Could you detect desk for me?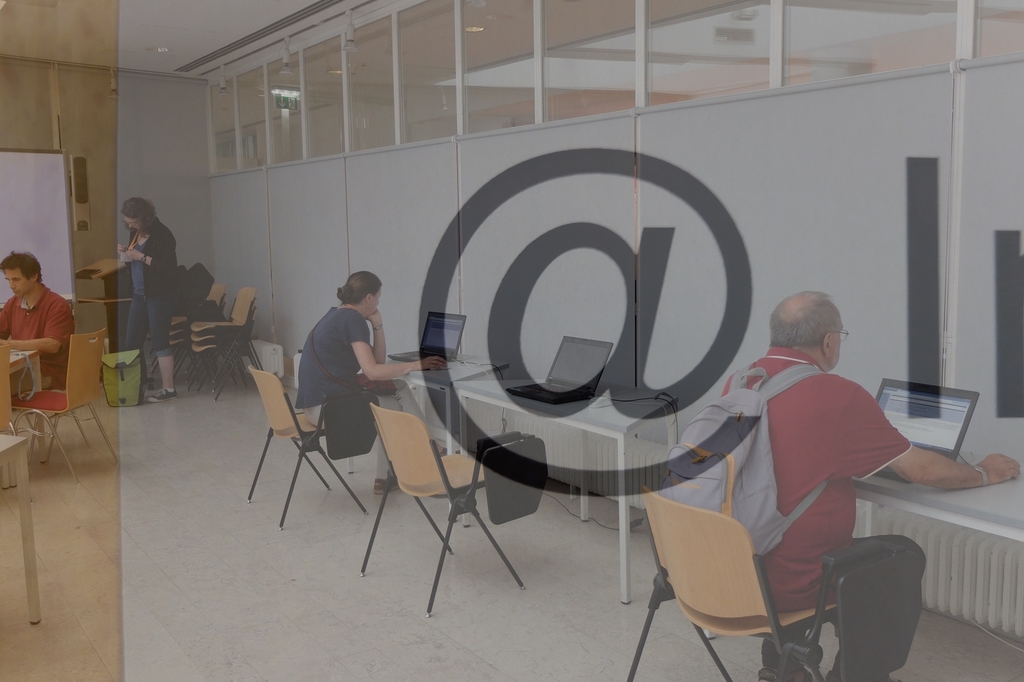
Detection result: box(454, 390, 673, 601).
